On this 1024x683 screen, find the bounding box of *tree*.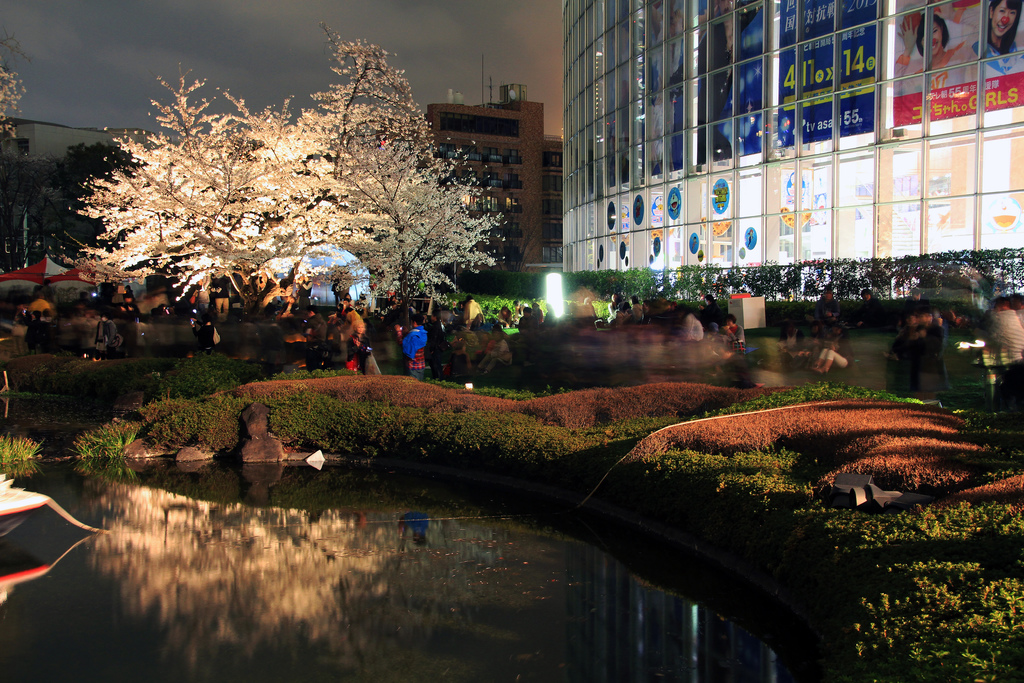
Bounding box: <bbox>72, 51, 337, 363</bbox>.
